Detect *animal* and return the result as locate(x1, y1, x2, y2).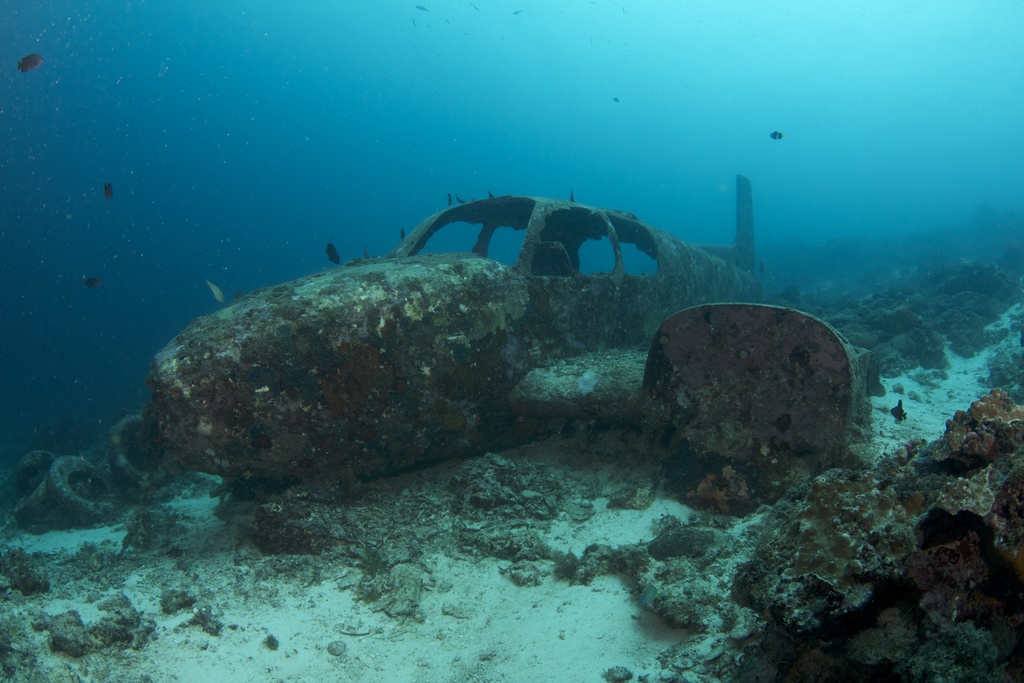
locate(89, 279, 106, 291).
